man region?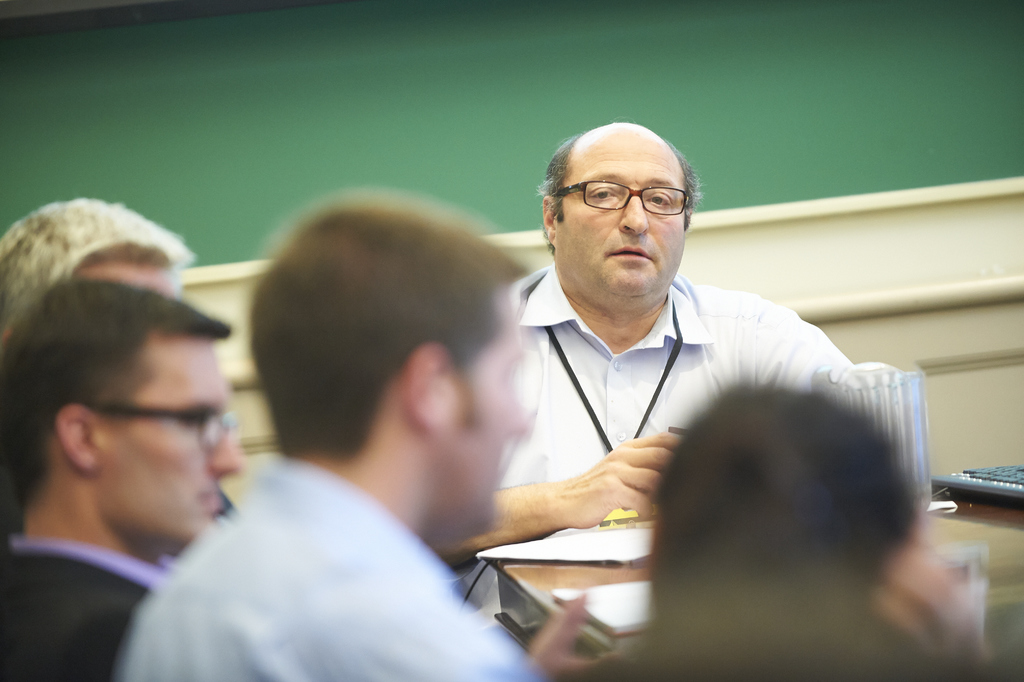
box=[0, 271, 250, 681]
